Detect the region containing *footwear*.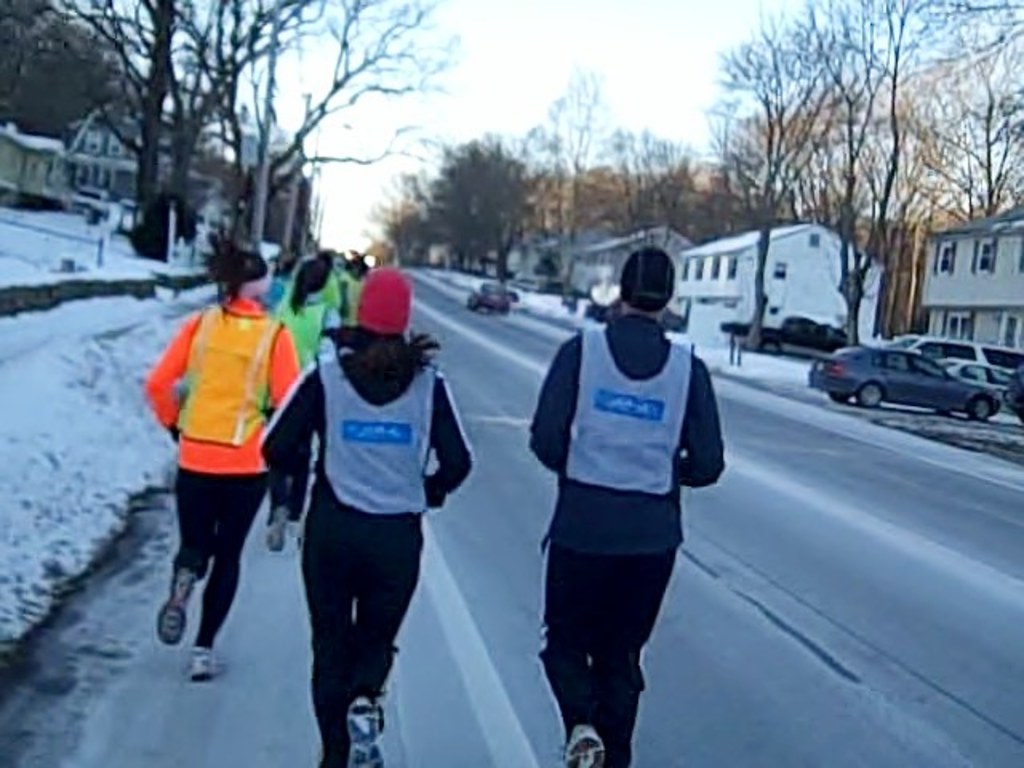
(267,509,288,546).
